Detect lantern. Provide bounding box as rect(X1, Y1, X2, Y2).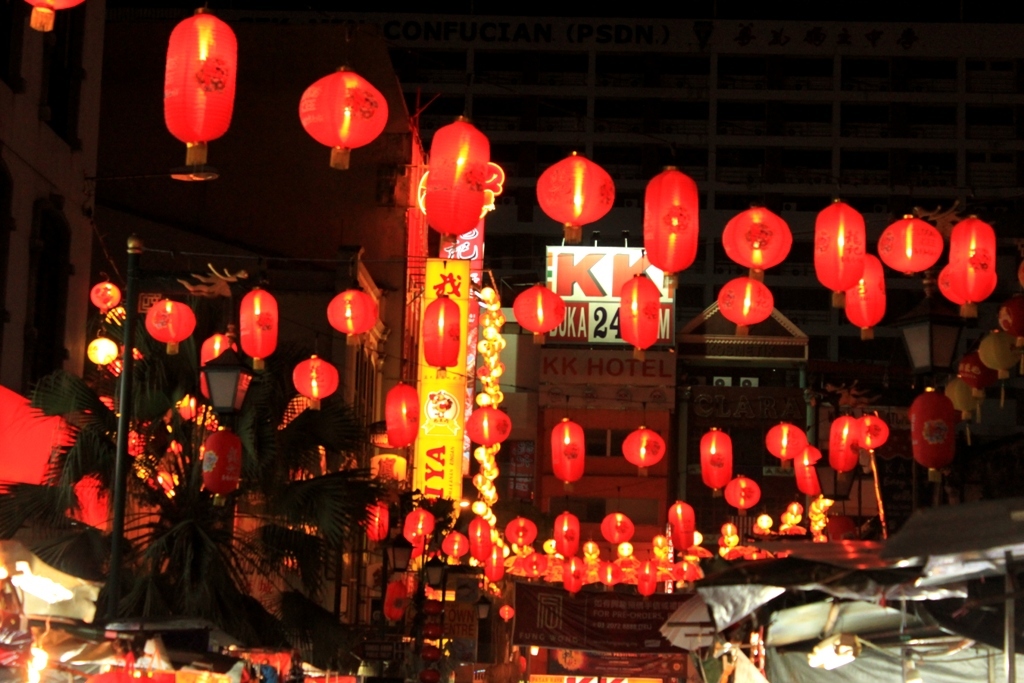
rect(848, 414, 886, 449).
